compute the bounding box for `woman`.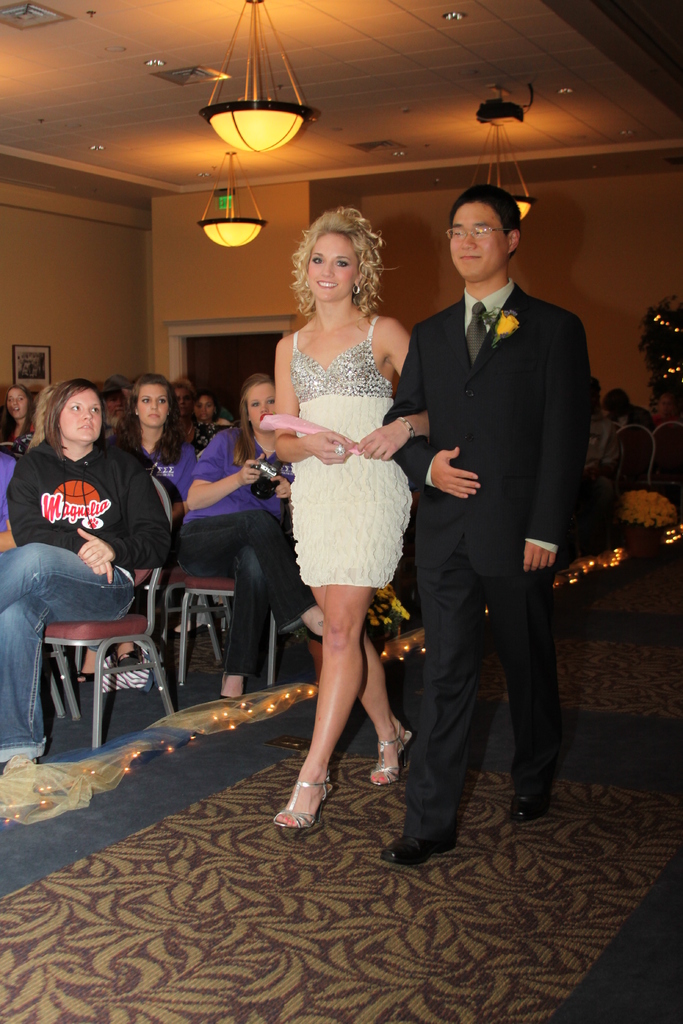
247/221/441/745.
